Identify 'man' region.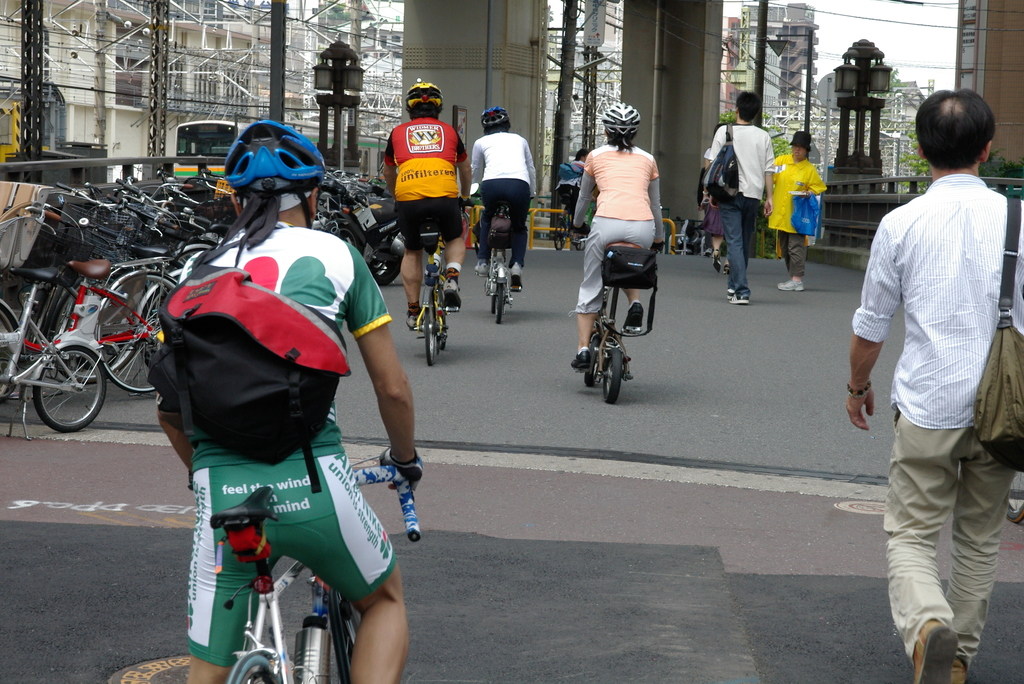
Region: {"left": 710, "top": 93, "right": 774, "bottom": 303}.
